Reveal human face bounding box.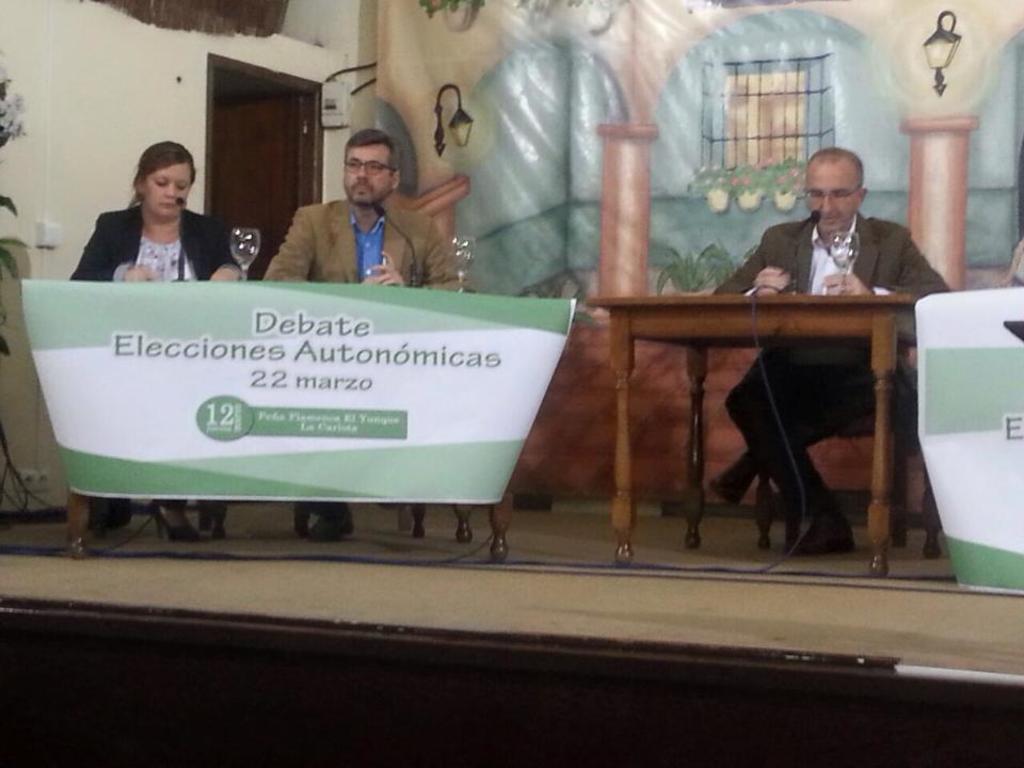
Revealed: 147/161/192/221.
